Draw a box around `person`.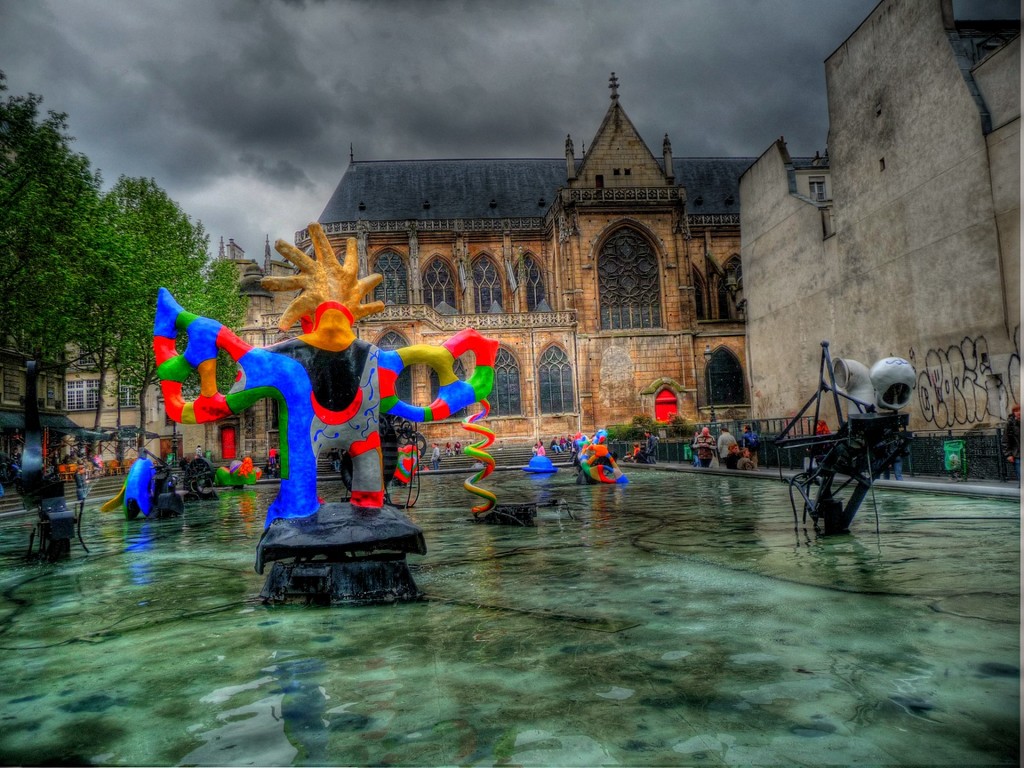
[x1=707, y1=426, x2=737, y2=460].
